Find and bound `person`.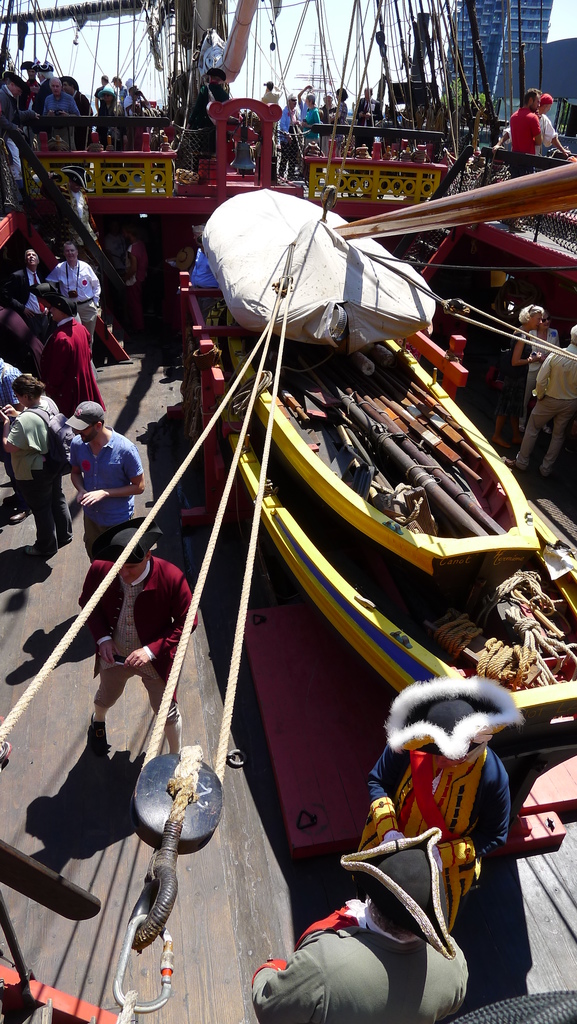
Bound: x1=250 y1=825 x2=474 y2=1023.
